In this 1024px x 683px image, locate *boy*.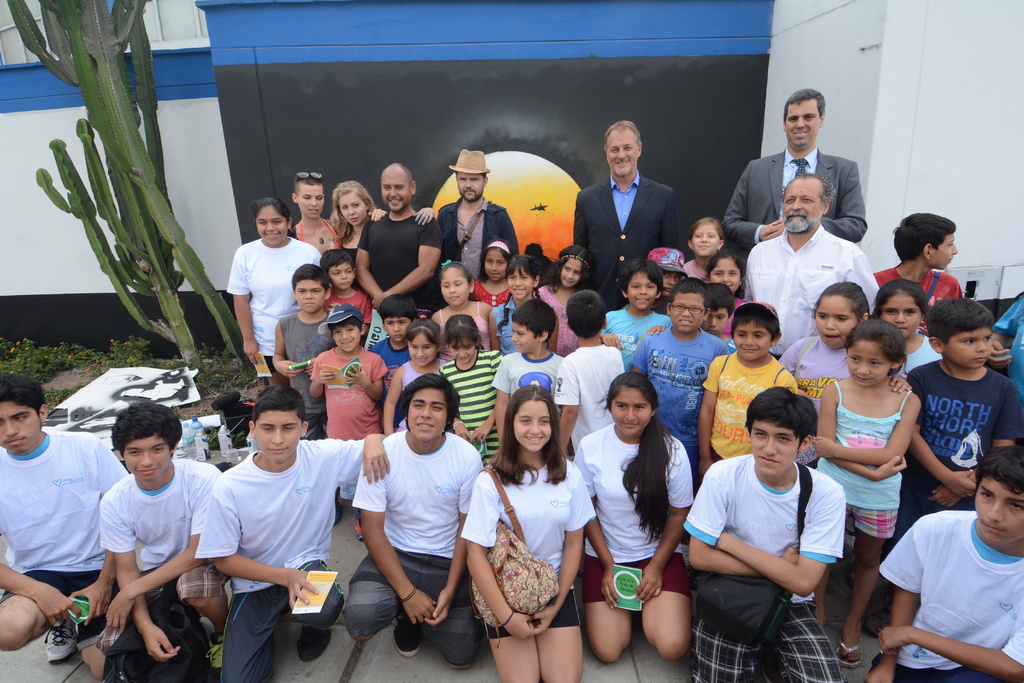
Bounding box: rect(552, 290, 628, 456).
